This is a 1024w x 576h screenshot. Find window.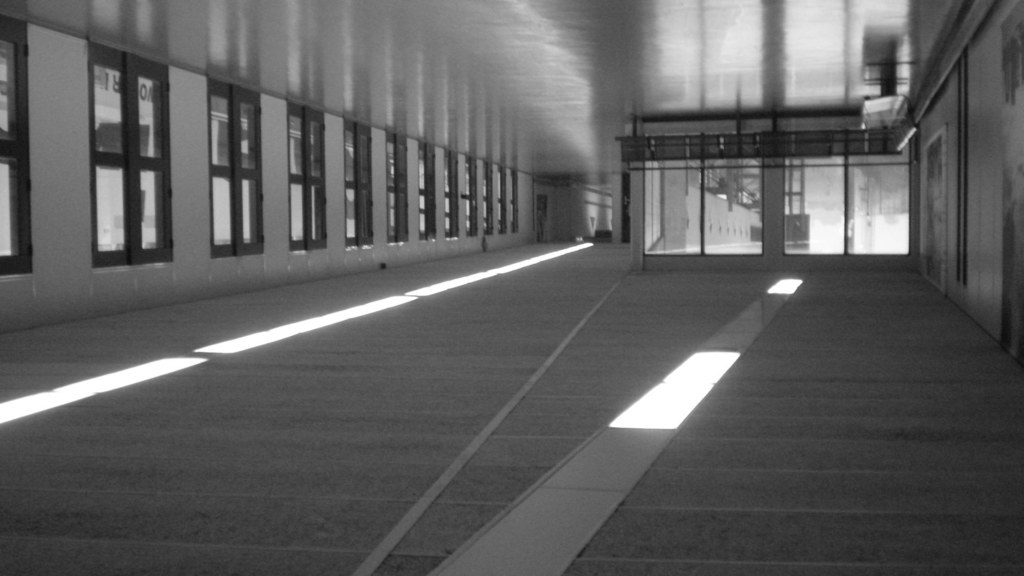
Bounding box: (x1=88, y1=36, x2=173, y2=261).
